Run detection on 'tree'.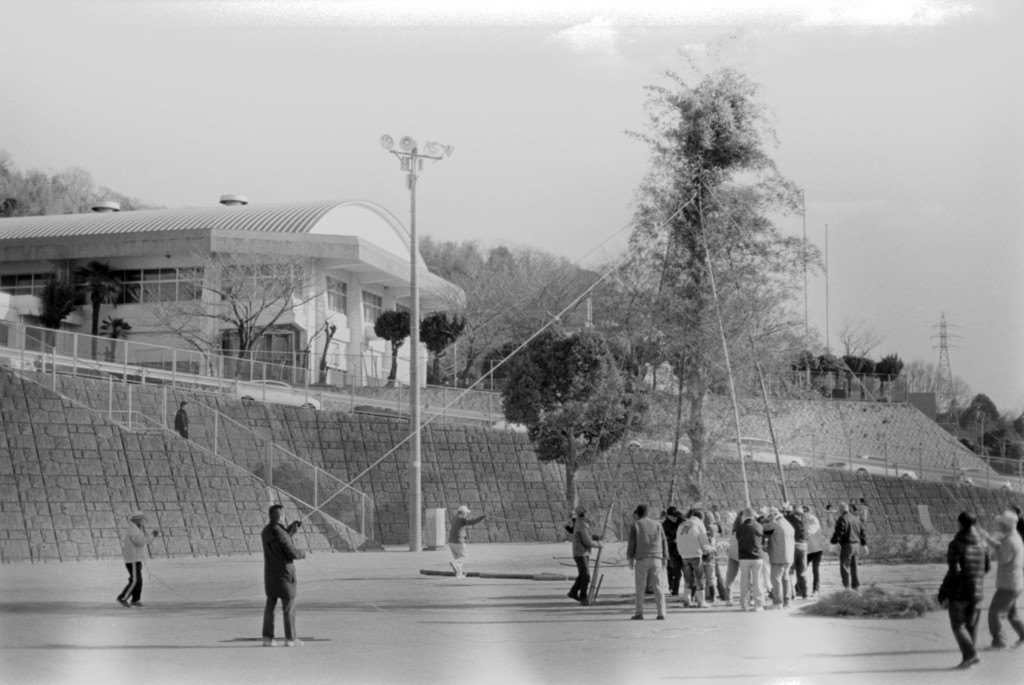
Result: crop(615, 59, 842, 512).
